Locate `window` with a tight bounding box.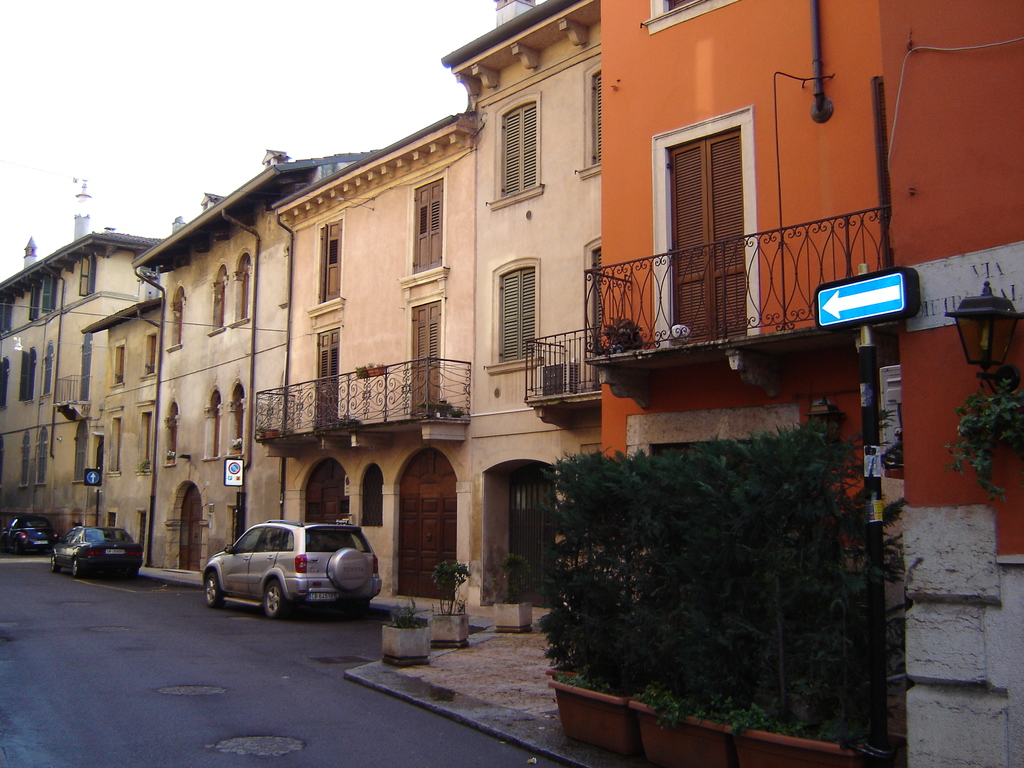
box=[239, 262, 245, 311].
